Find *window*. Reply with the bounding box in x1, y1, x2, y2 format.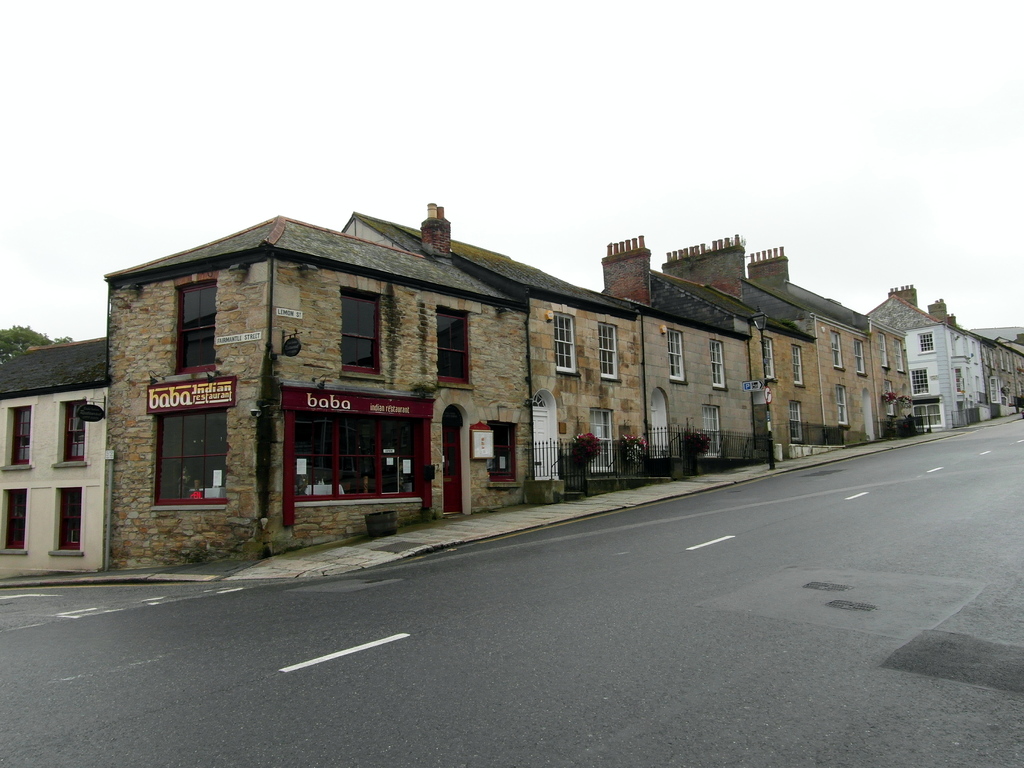
822, 326, 846, 378.
